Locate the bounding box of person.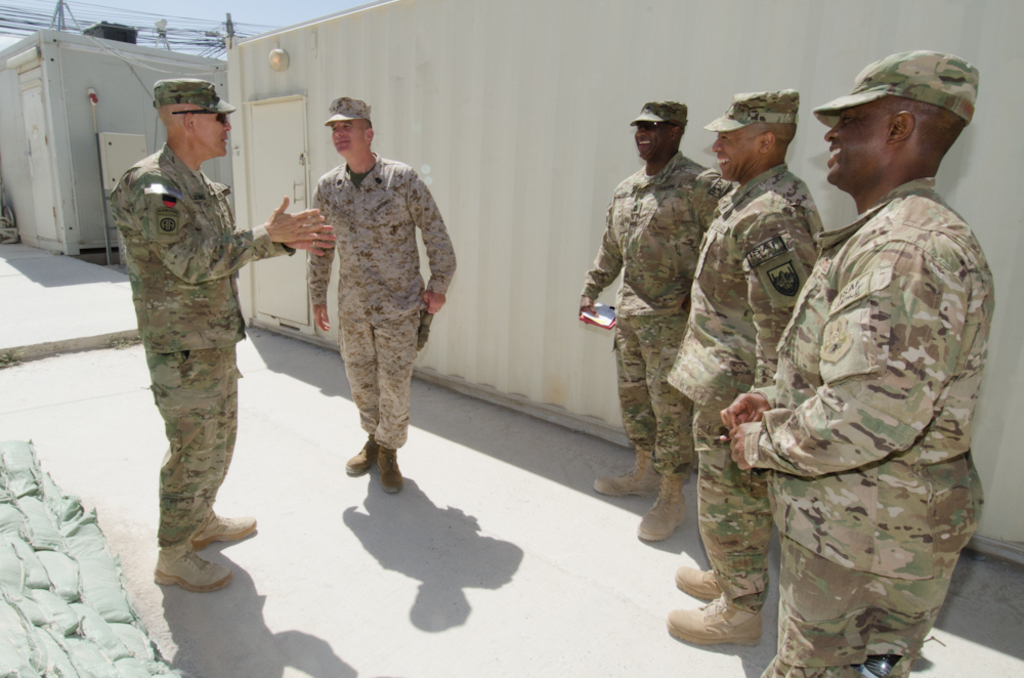
Bounding box: [579, 96, 733, 539].
